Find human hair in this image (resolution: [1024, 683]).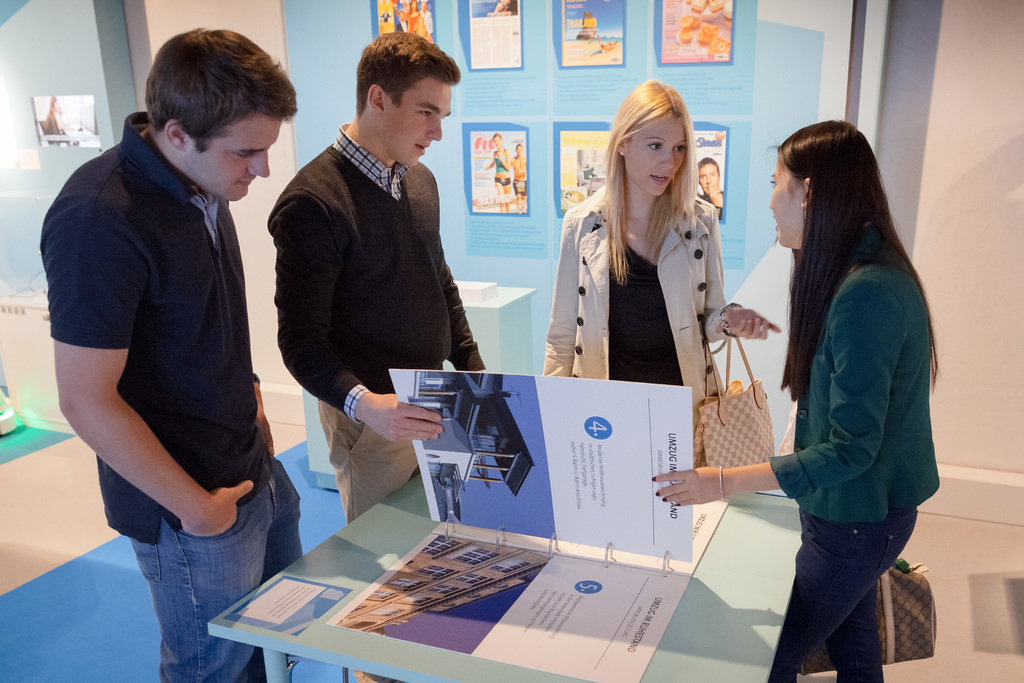
593/86/715/286.
